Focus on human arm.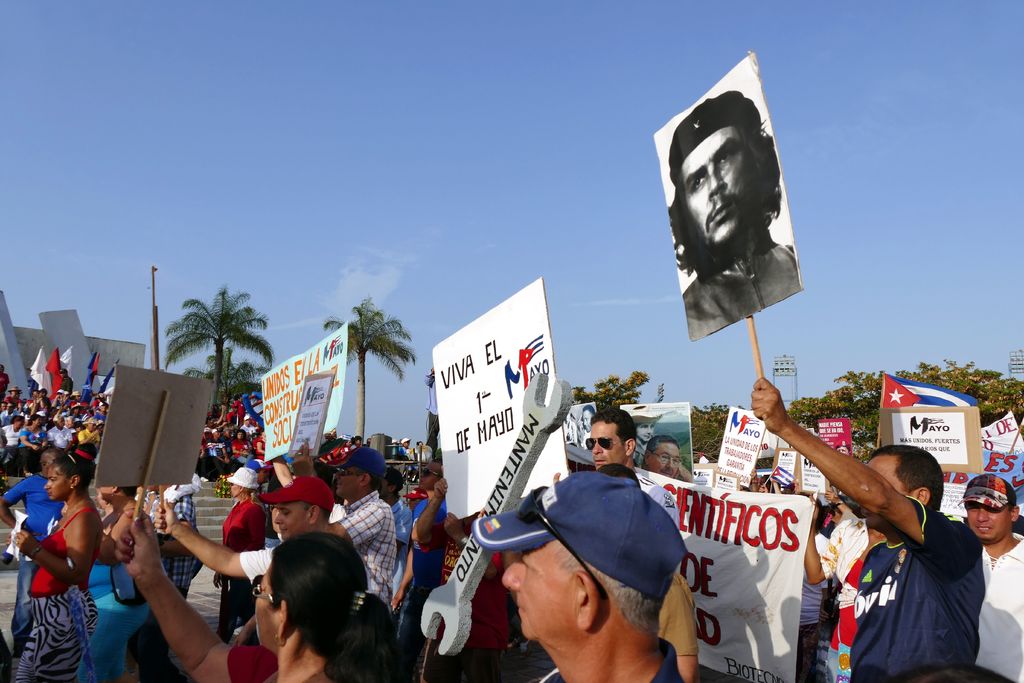
Focused at {"left": 18, "top": 431, "right": 40, "bottom": 451}.
